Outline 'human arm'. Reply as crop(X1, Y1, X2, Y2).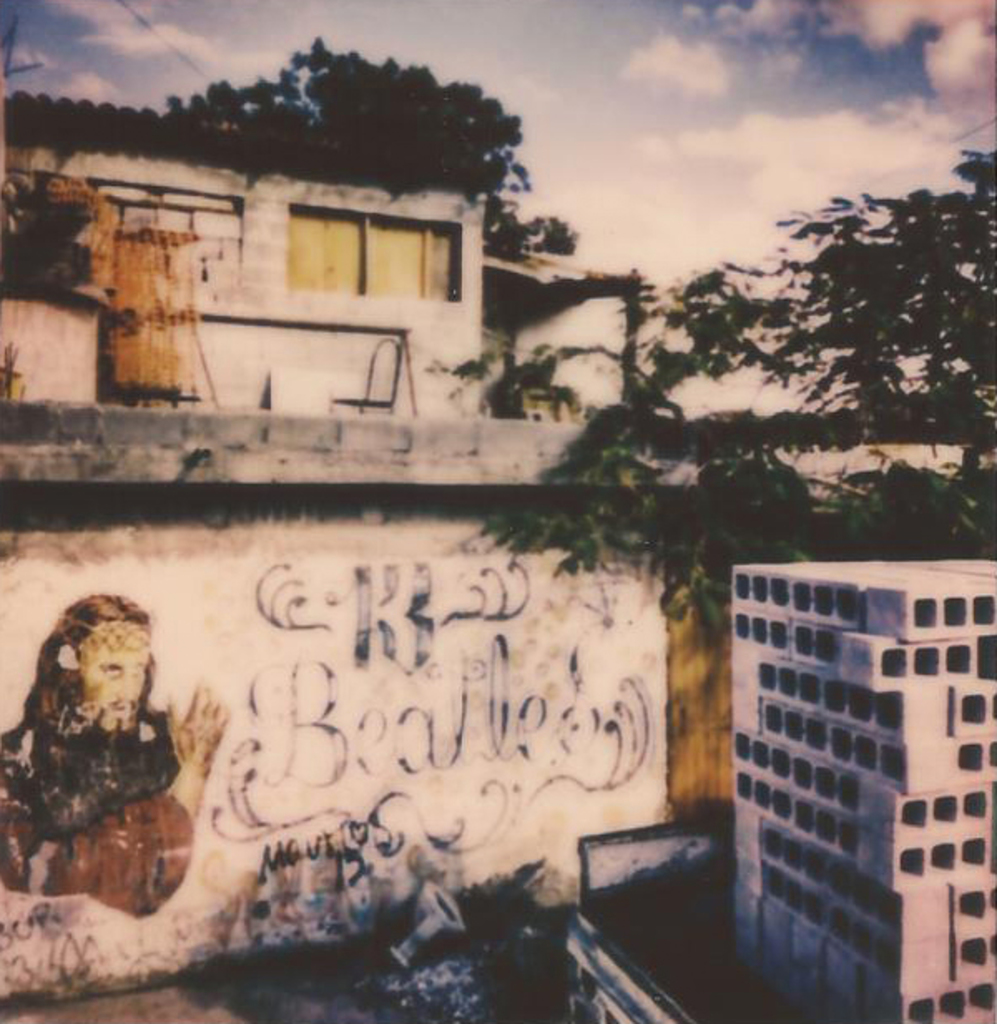
crop(0, 673, 238, 928).
